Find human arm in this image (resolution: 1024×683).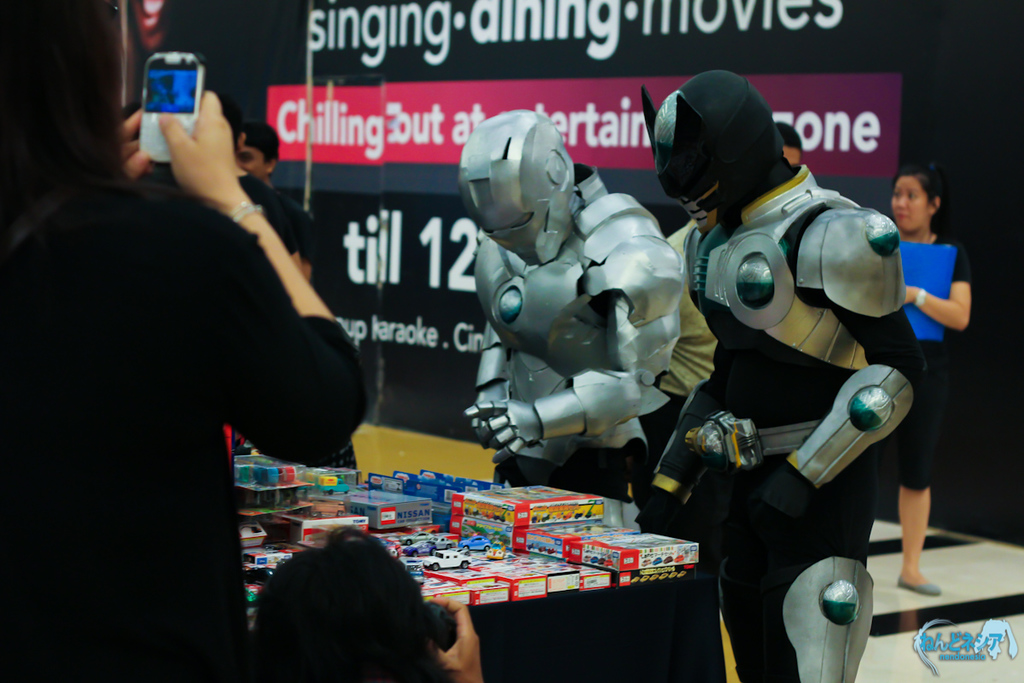
locate(155, 114, 364, 492).
